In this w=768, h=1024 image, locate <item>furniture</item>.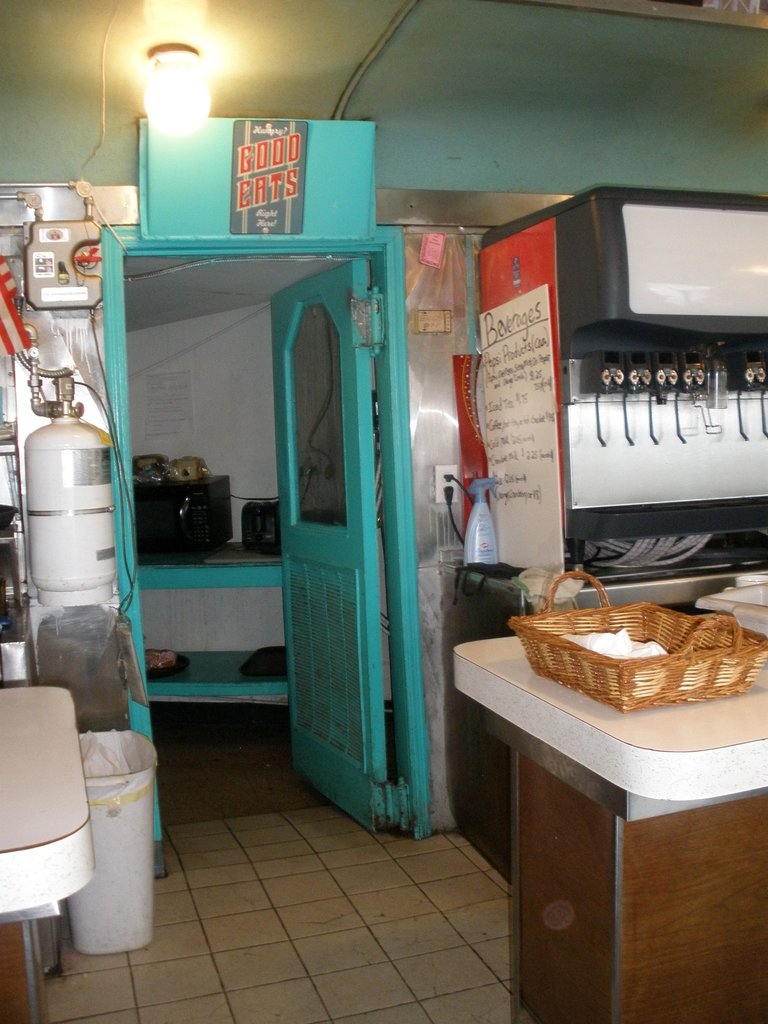
Bounding box: 0,641,62,1023.
